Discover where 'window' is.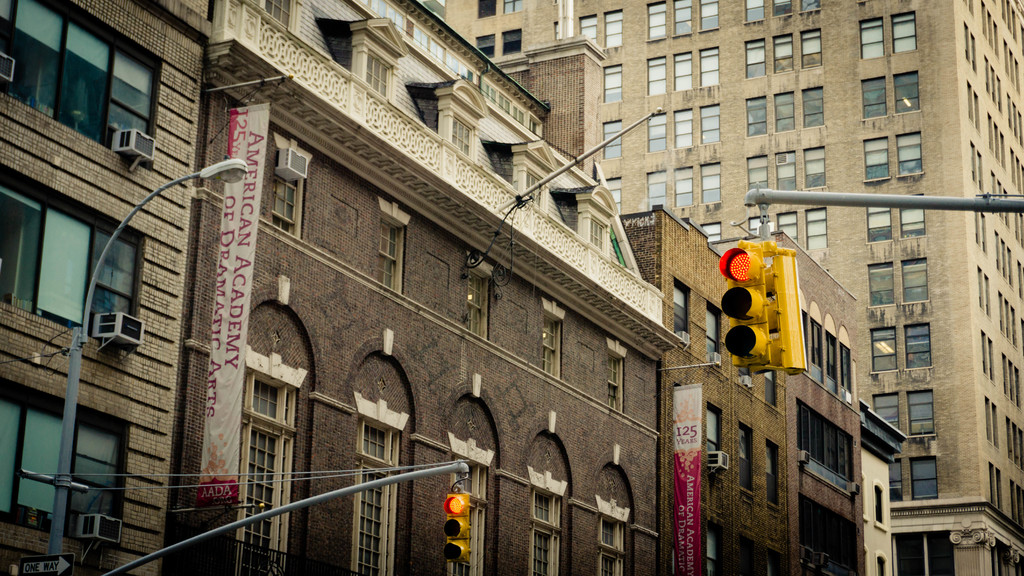
Discovered at (900,197,920,234).
